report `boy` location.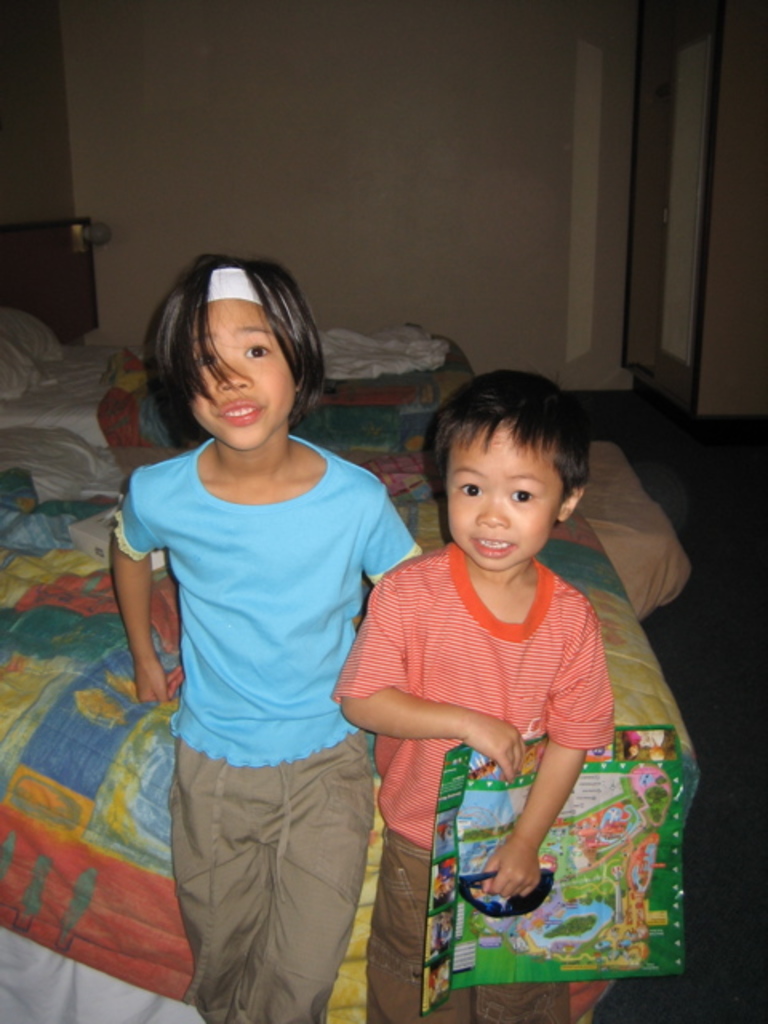
Report: detection(325, 362, 621, 1021).
